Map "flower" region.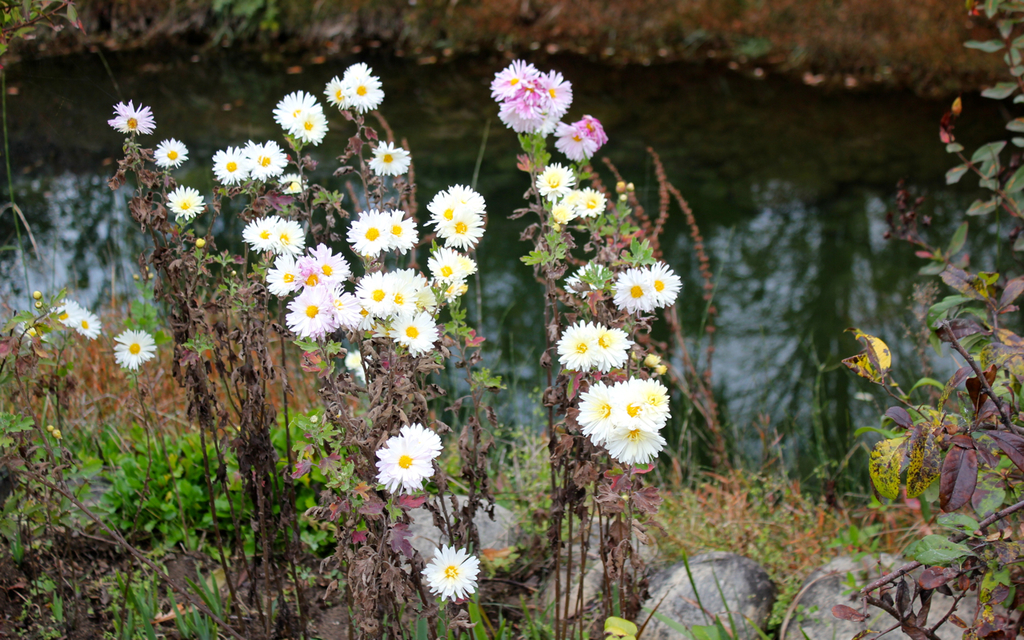
Mapped to 274/214/302/254.
